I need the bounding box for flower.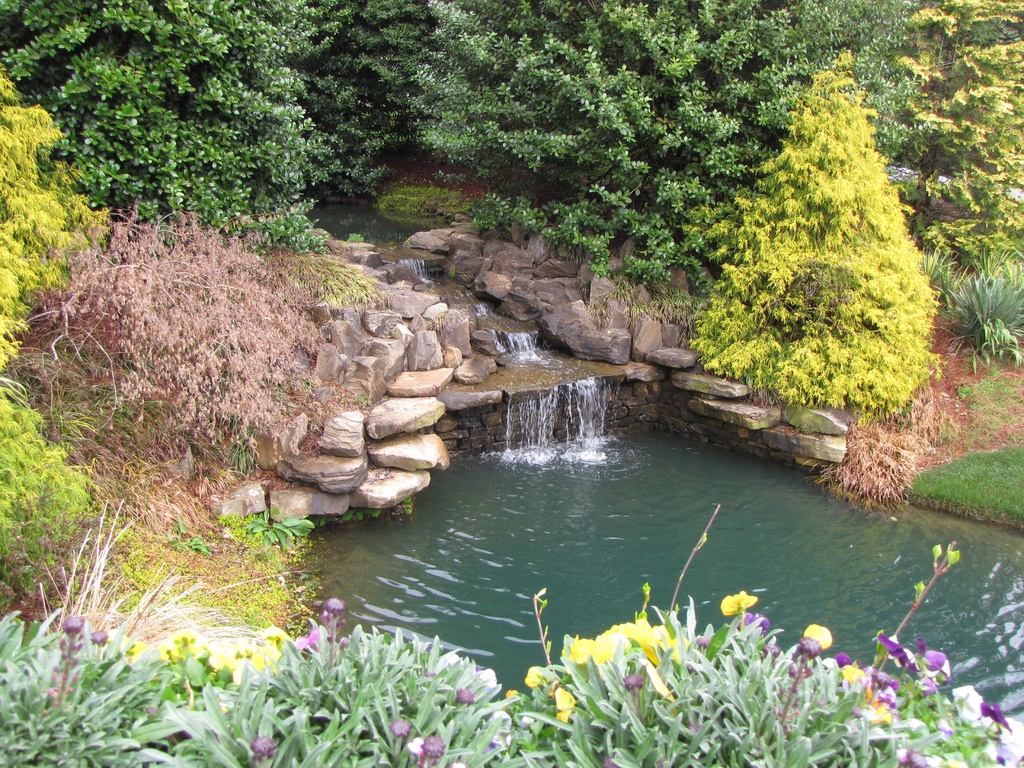
Here it is: 255,624,288,643.
